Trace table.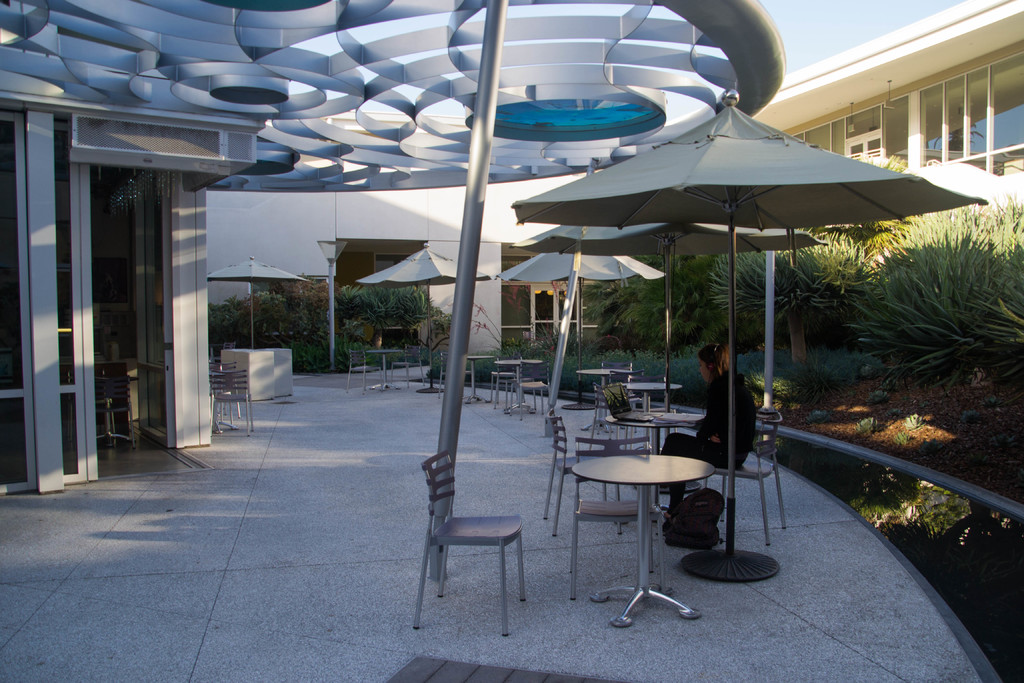
Traced to 497 355 541 404.
